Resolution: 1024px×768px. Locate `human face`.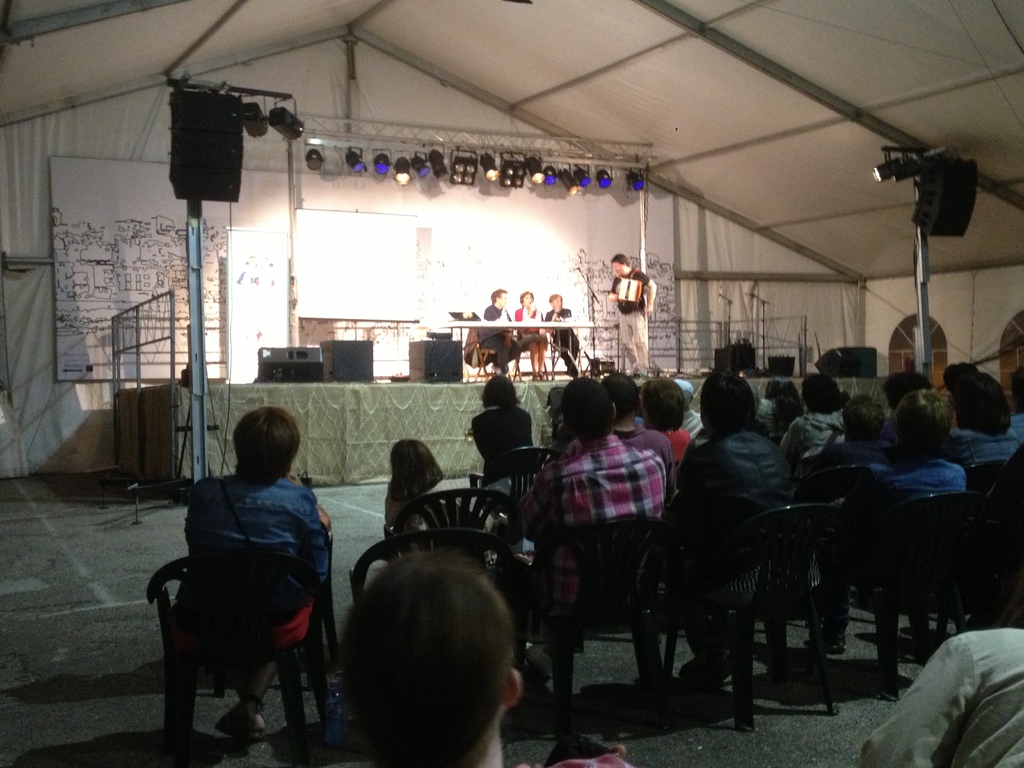
[left=523, top=294, right=533, bottom=305].
